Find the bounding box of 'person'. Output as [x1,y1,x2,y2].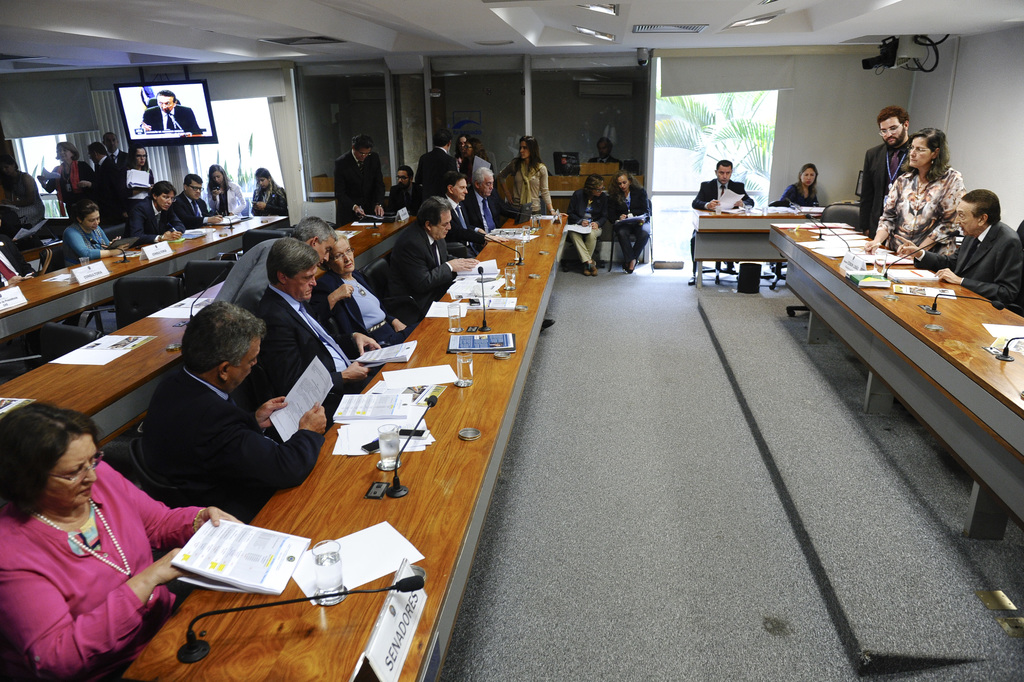
[245,238,381,424].
